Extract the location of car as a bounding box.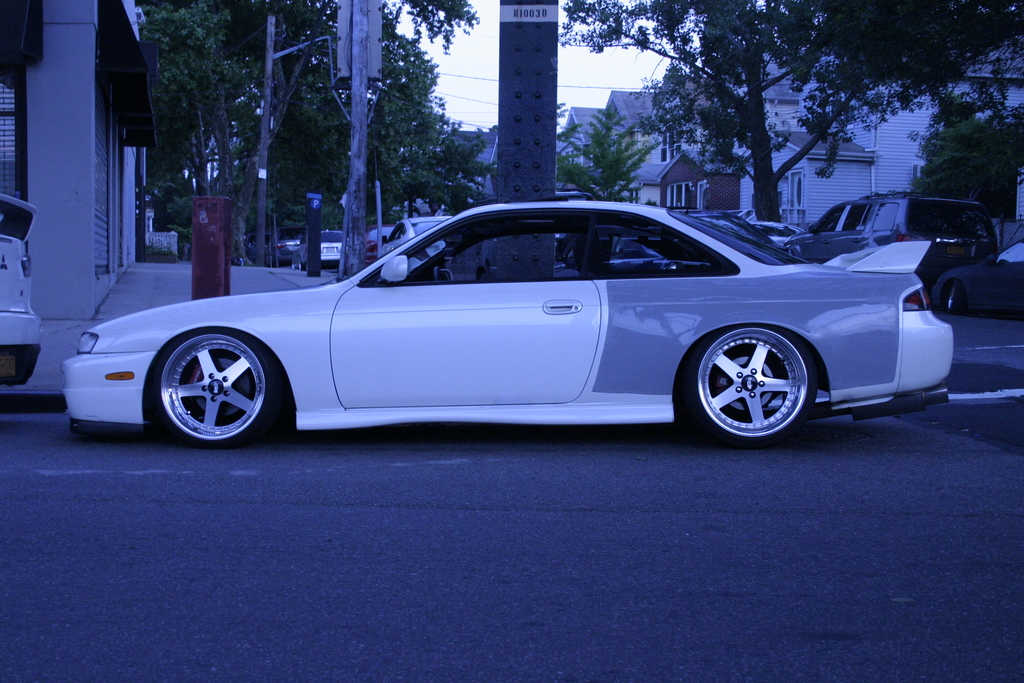
(left=0, top=198, right=42, bottom=386).
